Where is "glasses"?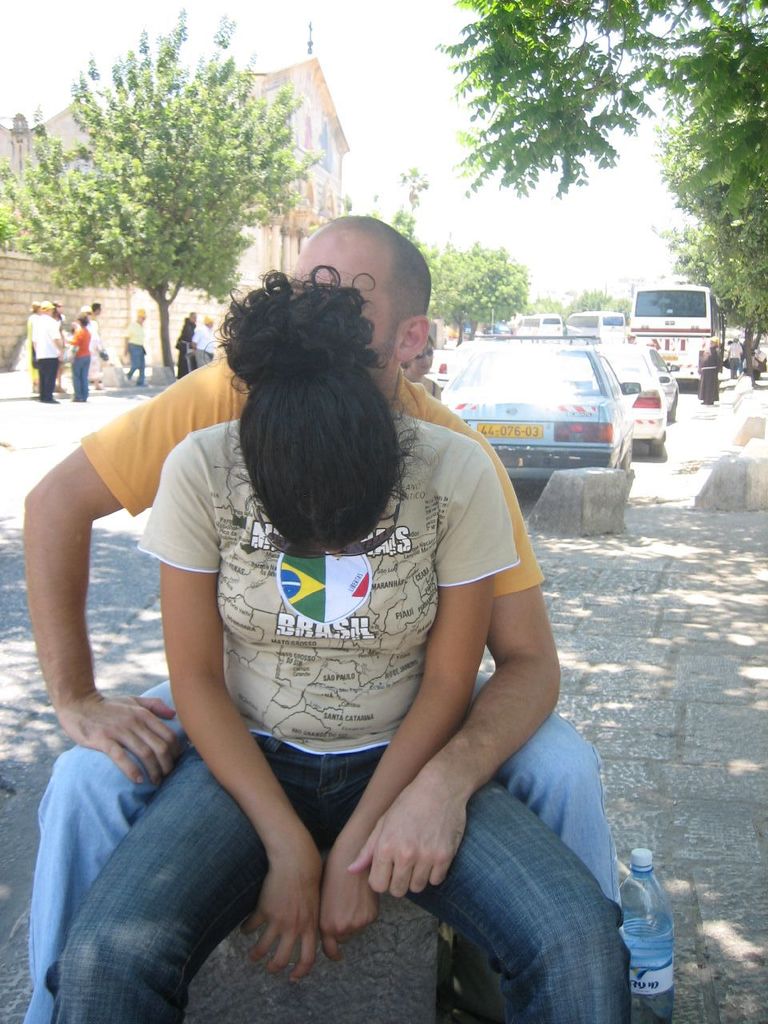
locate(273, 498, 398, 564).
